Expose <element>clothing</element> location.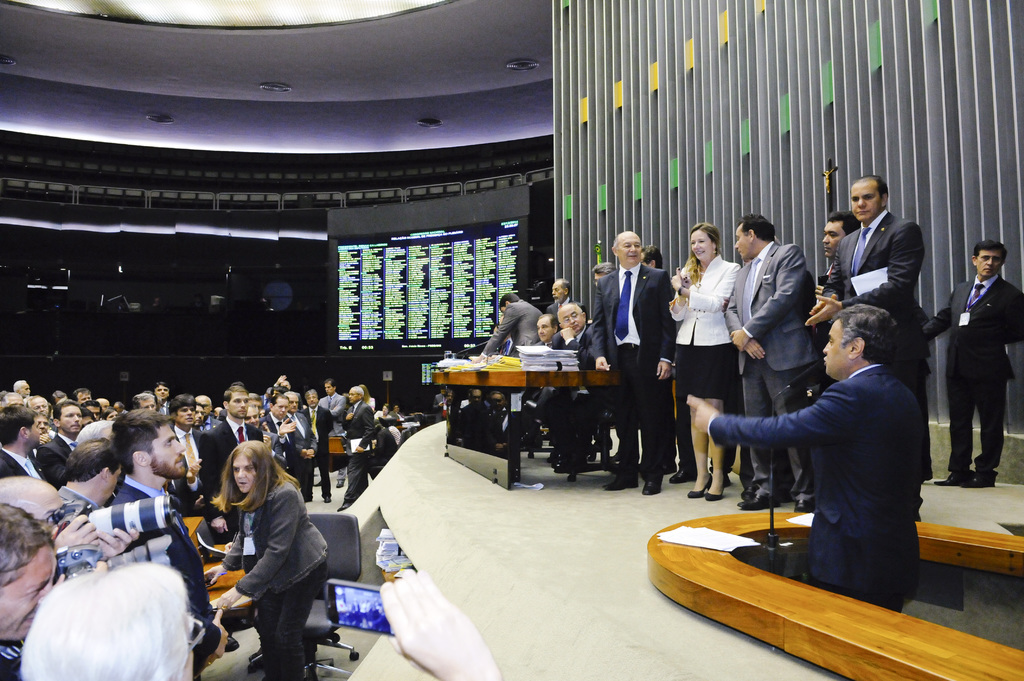
Exposed at rect(682, 343, 729, 397).
